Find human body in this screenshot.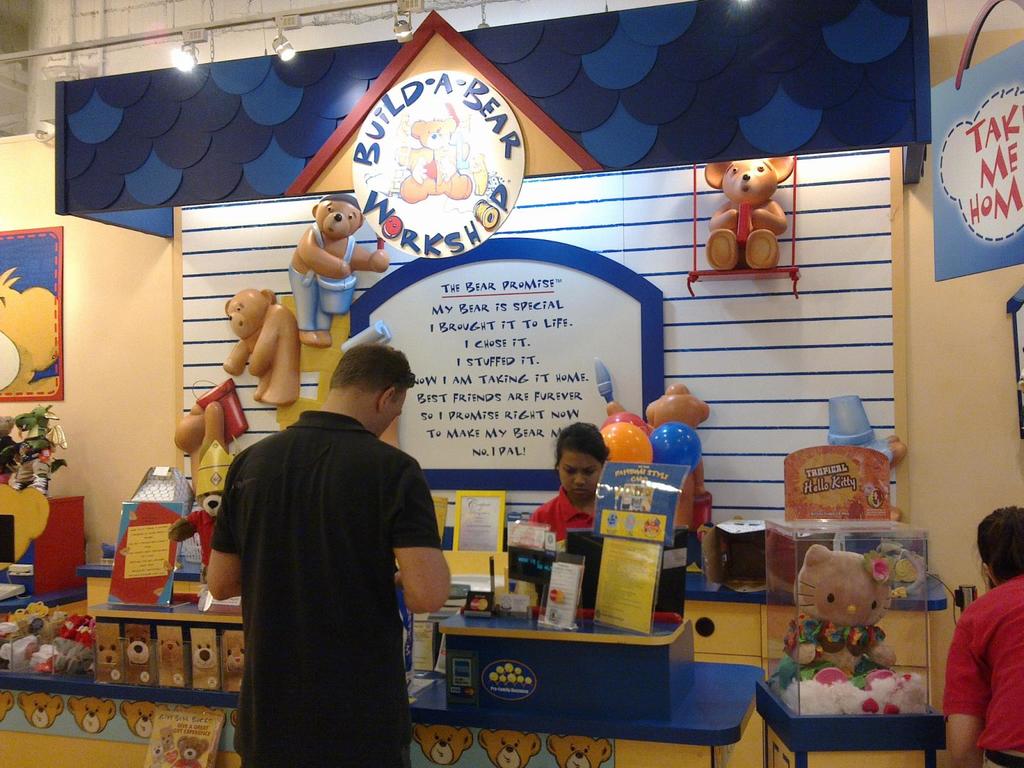
The bounding box for human body is box=[211, 345, 451, 762].
